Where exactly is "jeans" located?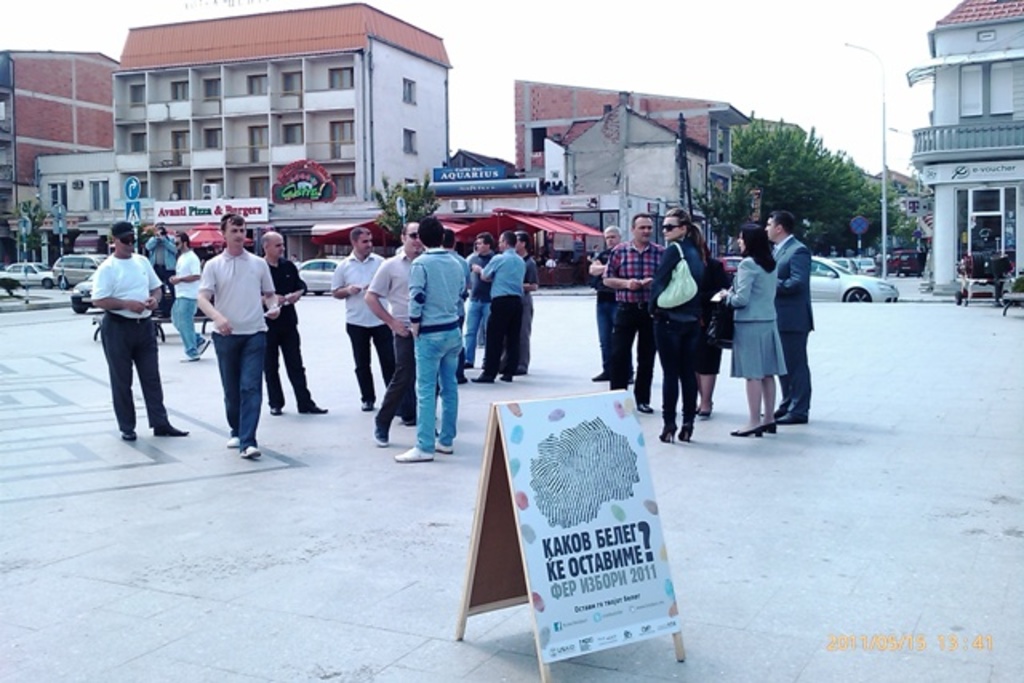
Its bounding box is detection(166, 296, 198, 357).
